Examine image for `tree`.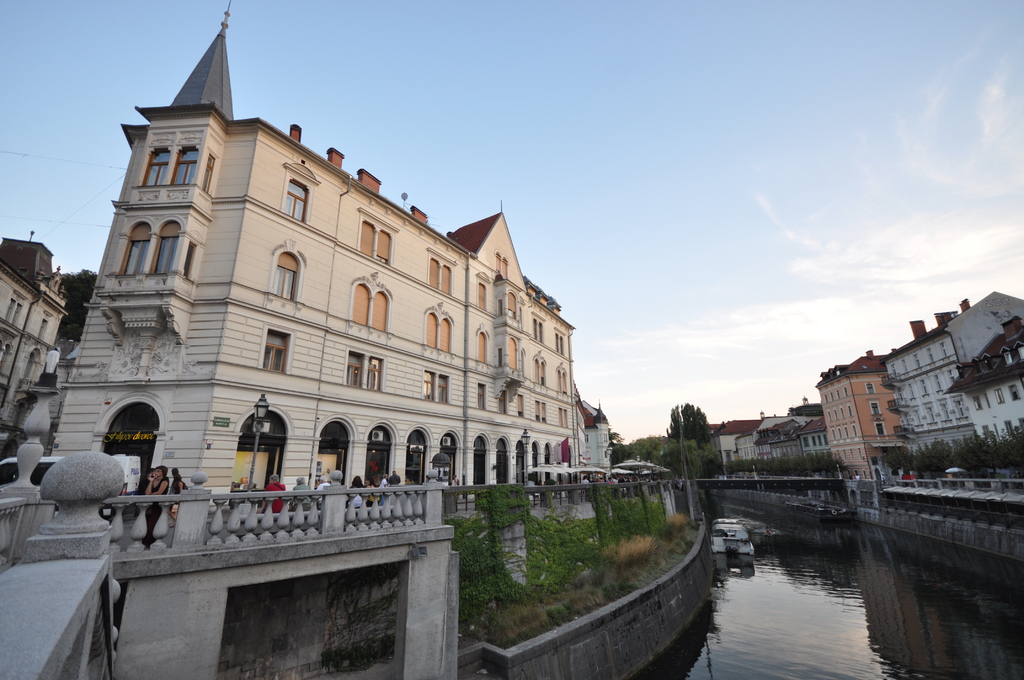
Examination result: bbox=(663, 403, 714, 444).
